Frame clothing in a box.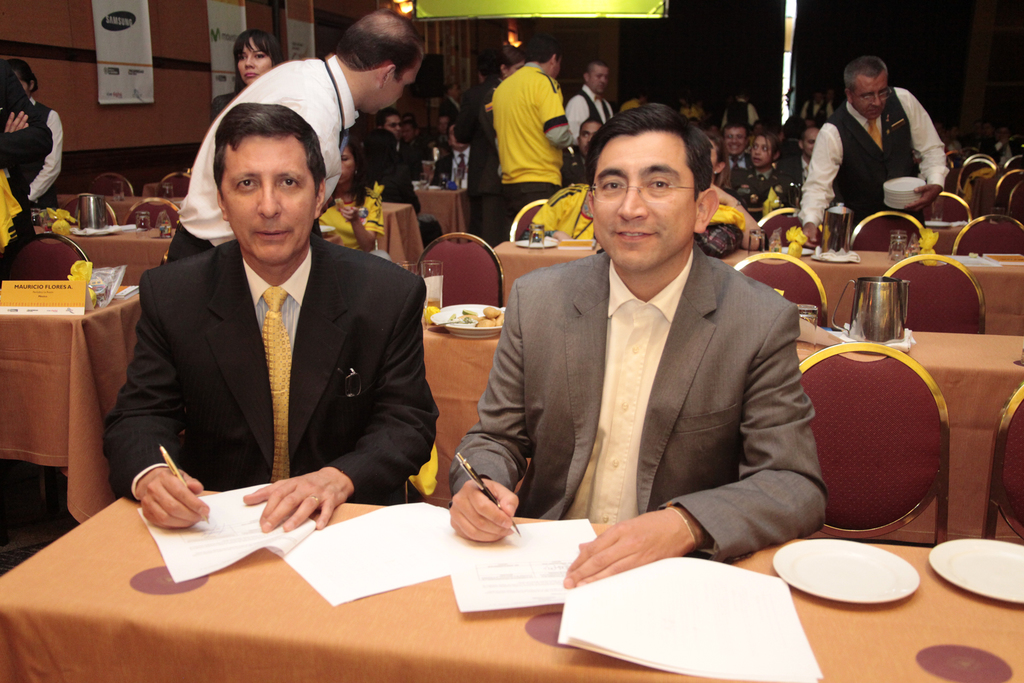
region(714, 160, 796, 201).
